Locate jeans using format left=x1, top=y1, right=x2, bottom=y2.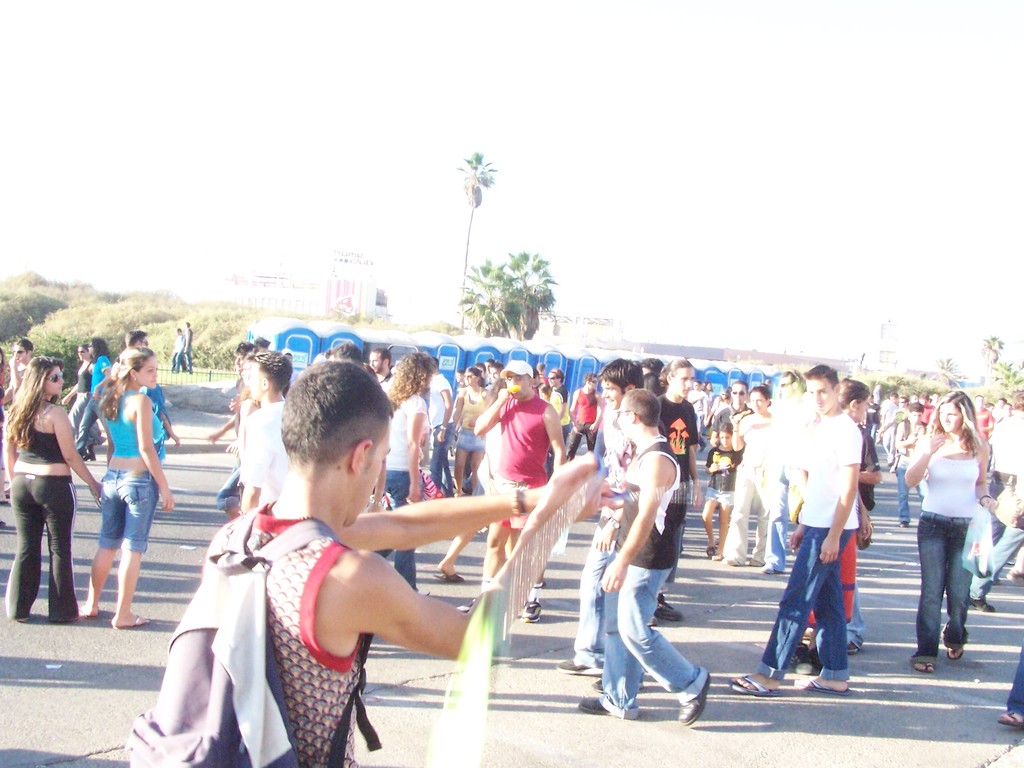
left=60, top=387, right=112, bottom=434.
